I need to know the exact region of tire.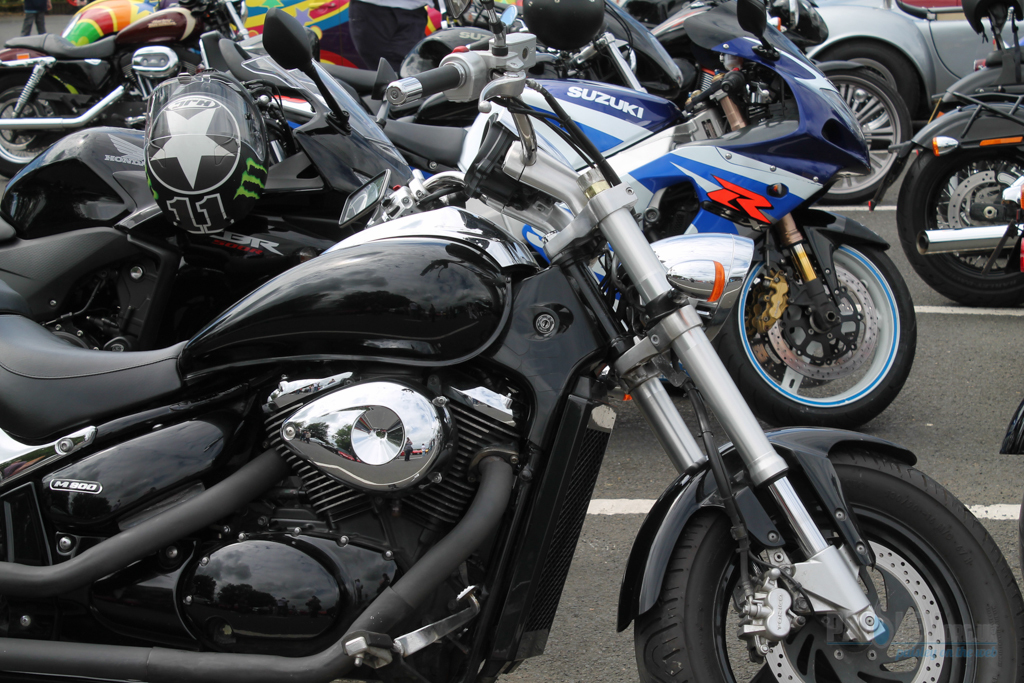
Region: <bbox>0, 76, 66, 176</bbox>.
